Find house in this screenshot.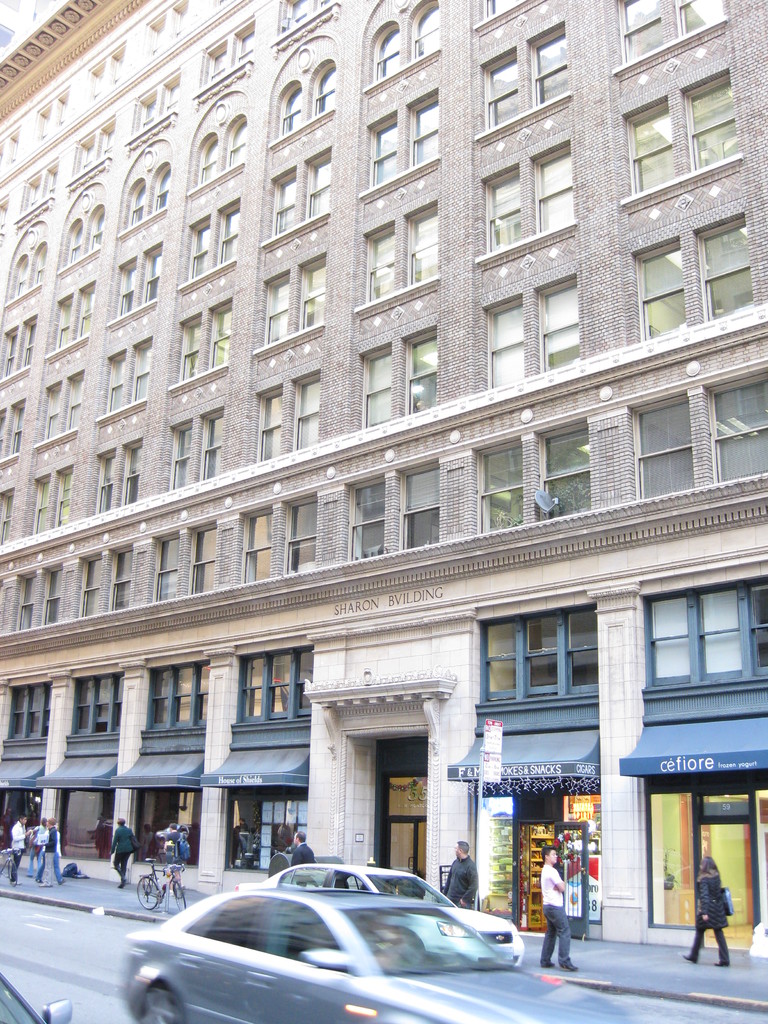
The bounding box for house is 0 0 767 960.
